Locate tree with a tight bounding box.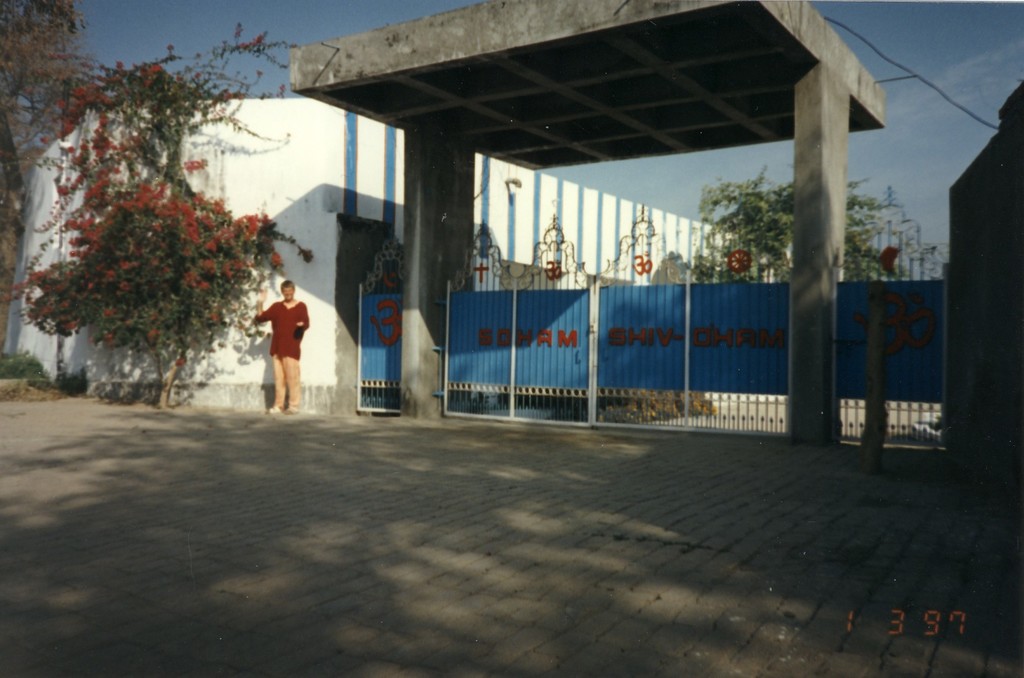
0/0/90/361.
